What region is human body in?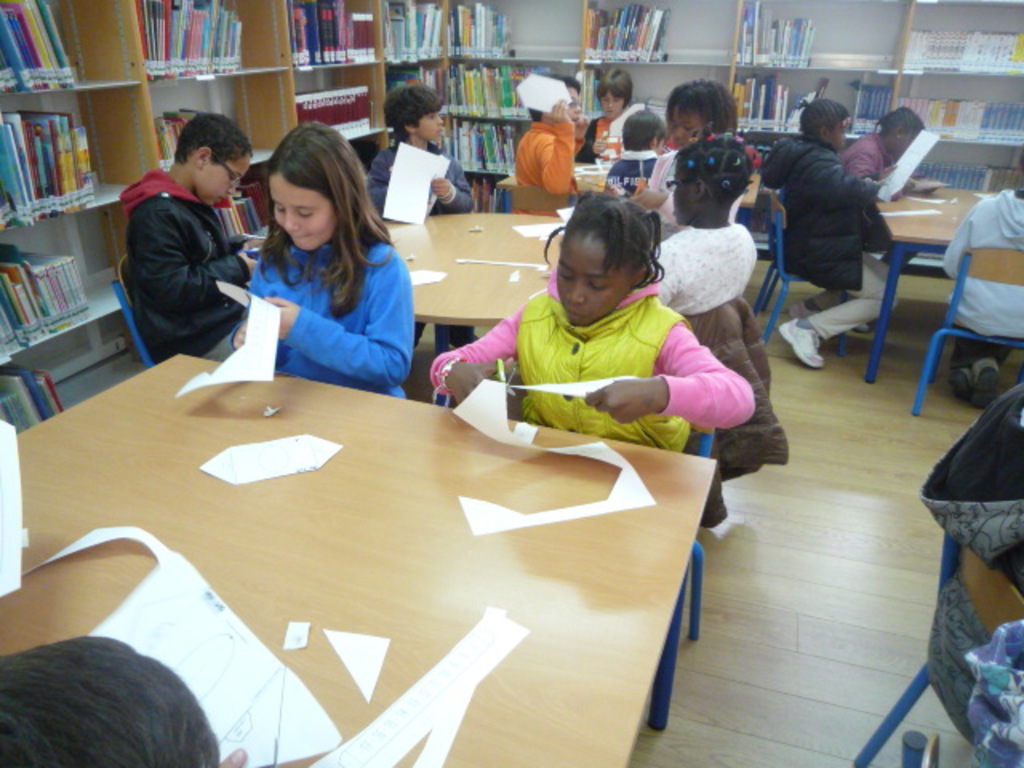
[771, 139, 899, 376].
